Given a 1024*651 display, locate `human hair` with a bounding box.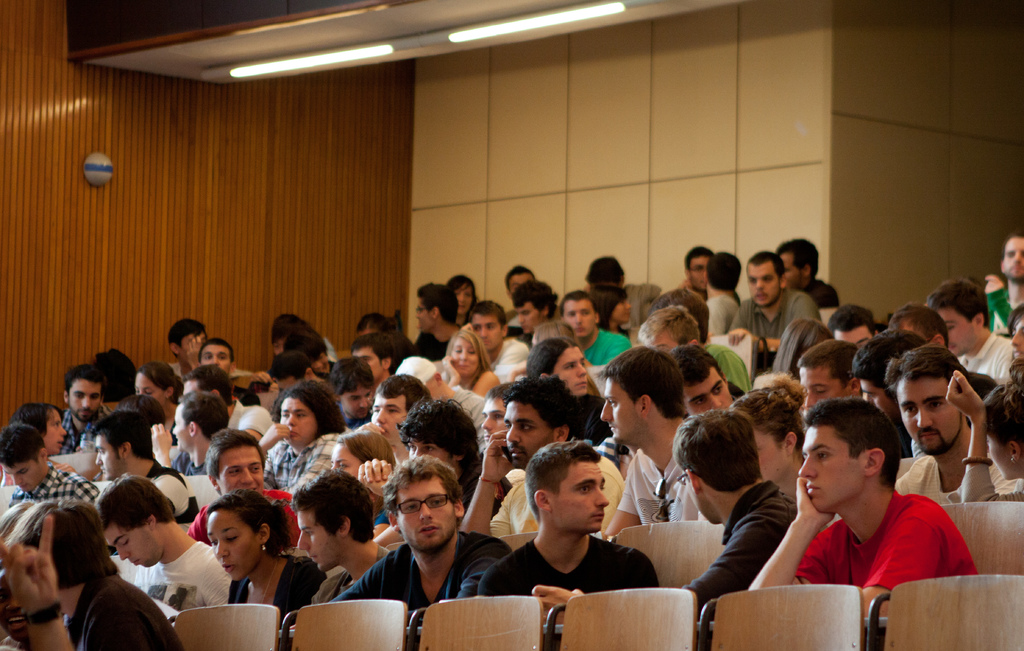
Located: bbox=[374, 371, 432, 412].
